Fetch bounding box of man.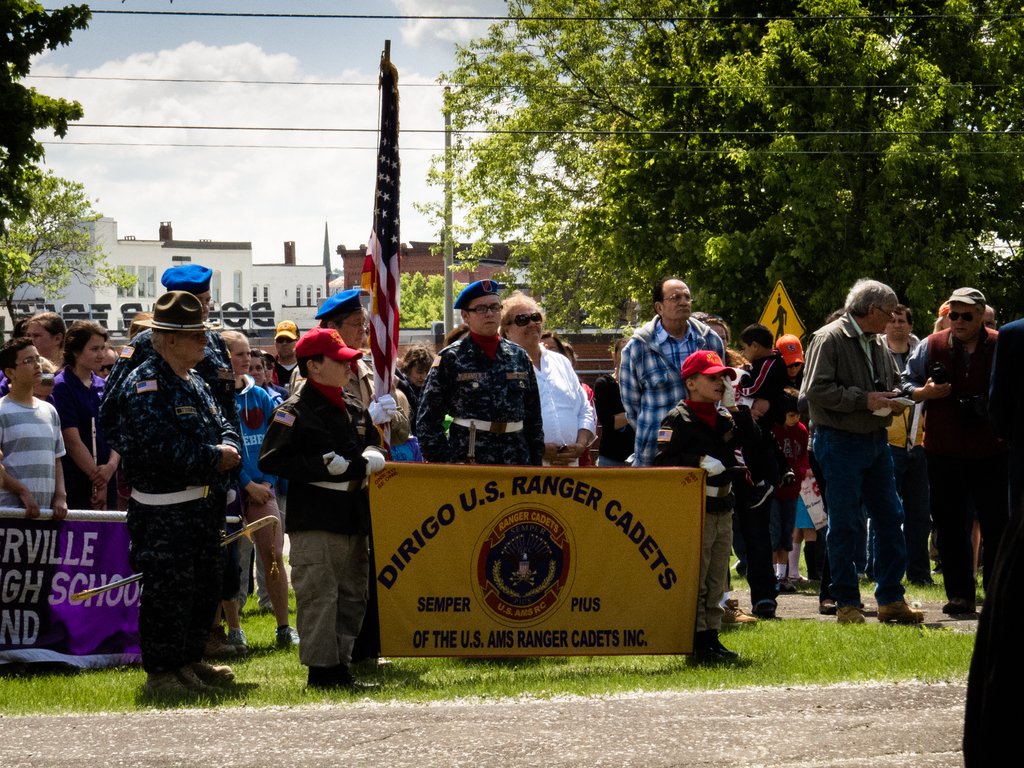
Bbox: detection(95, 292, 253, 703).
